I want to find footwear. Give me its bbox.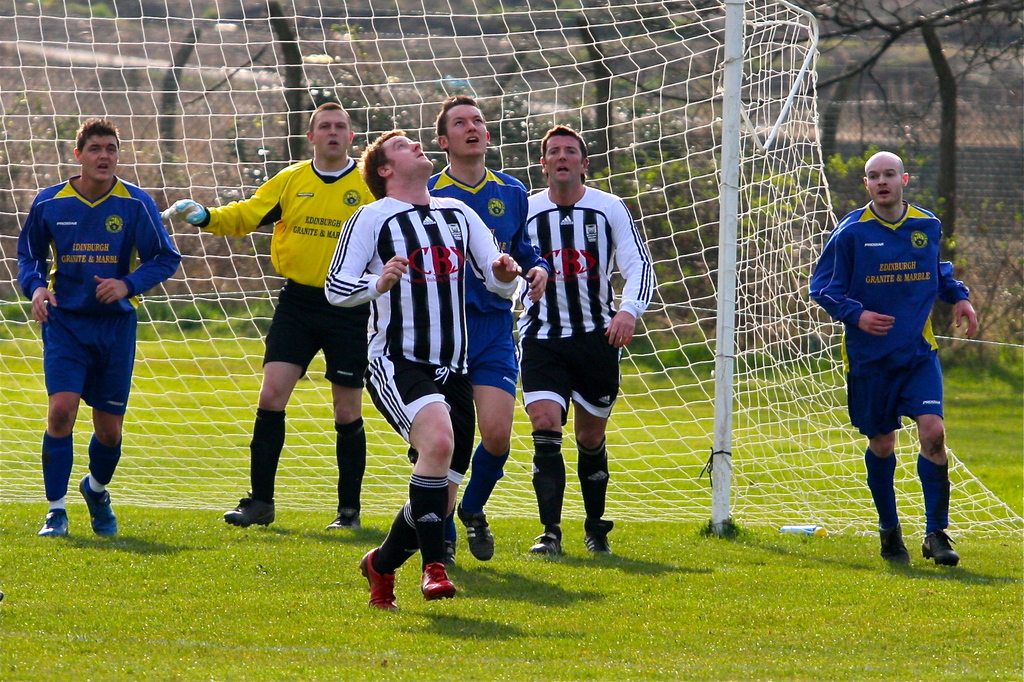
bbox=[457, 503, 497, 560].
